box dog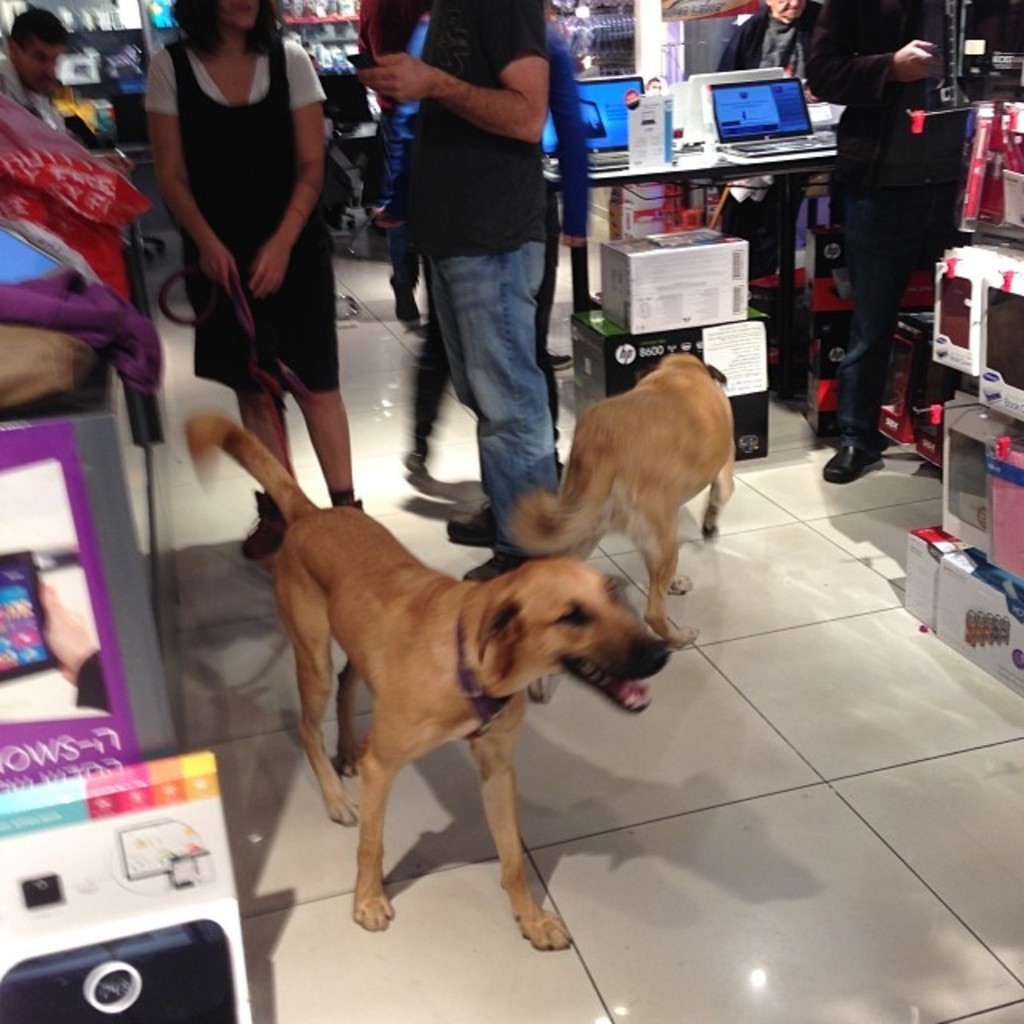
(509,352,733,656)
